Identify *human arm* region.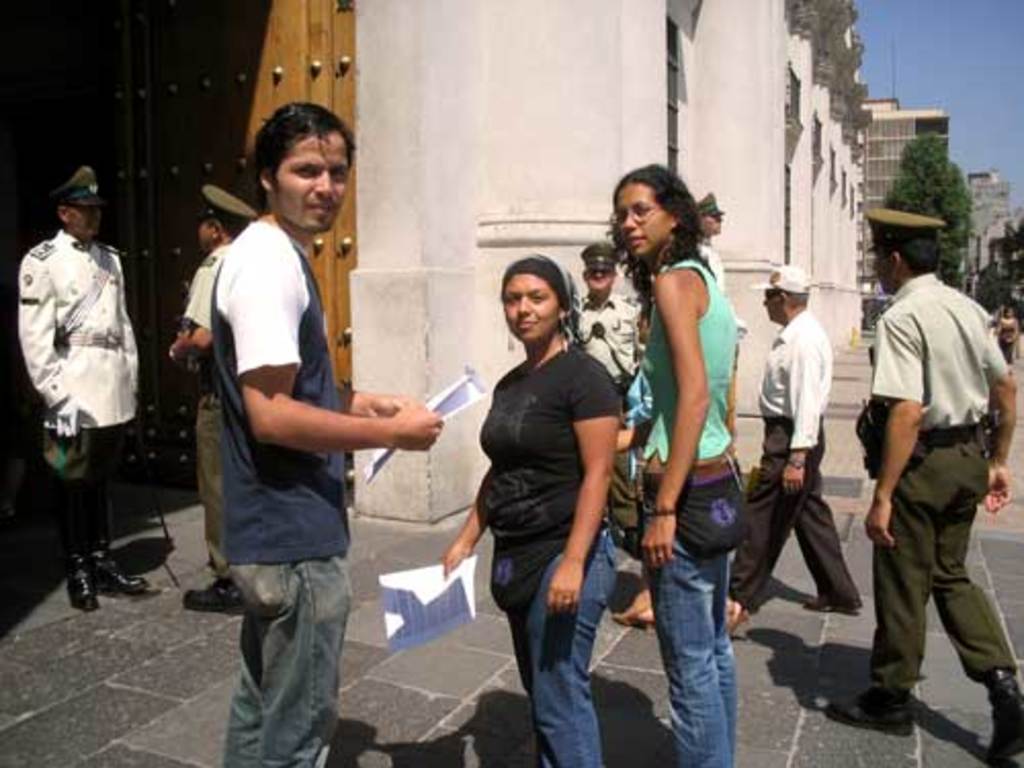
Region: x1=543, y1=360, x2=625, y2=616.
